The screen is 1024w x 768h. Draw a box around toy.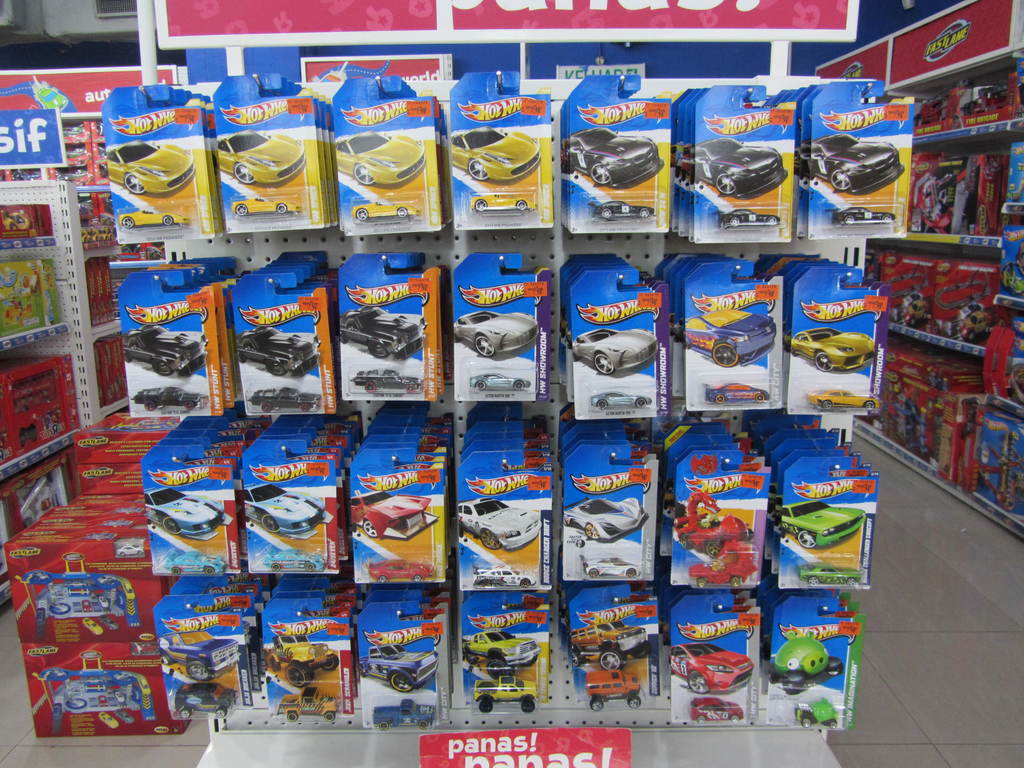
(x1=570, y1=618, x2=652, y2=670).
